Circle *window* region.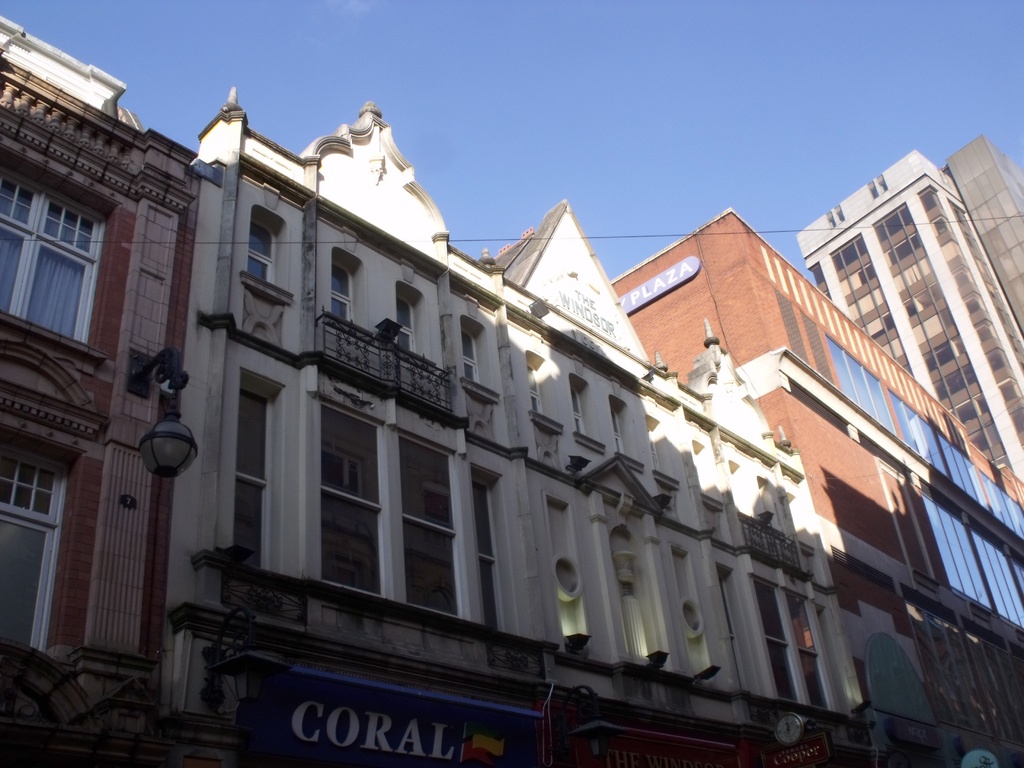
Region: l=399, t=430, r=463, b=621.
